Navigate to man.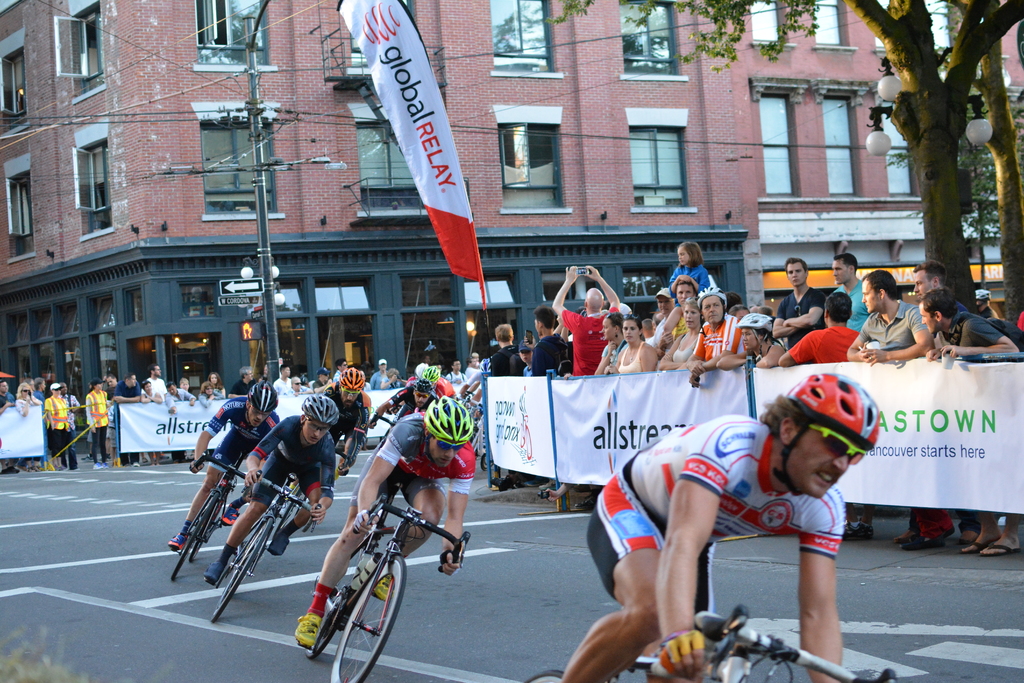
Navigation target: pyautogui.locateOnScreen(491, 321, 527, 481).
